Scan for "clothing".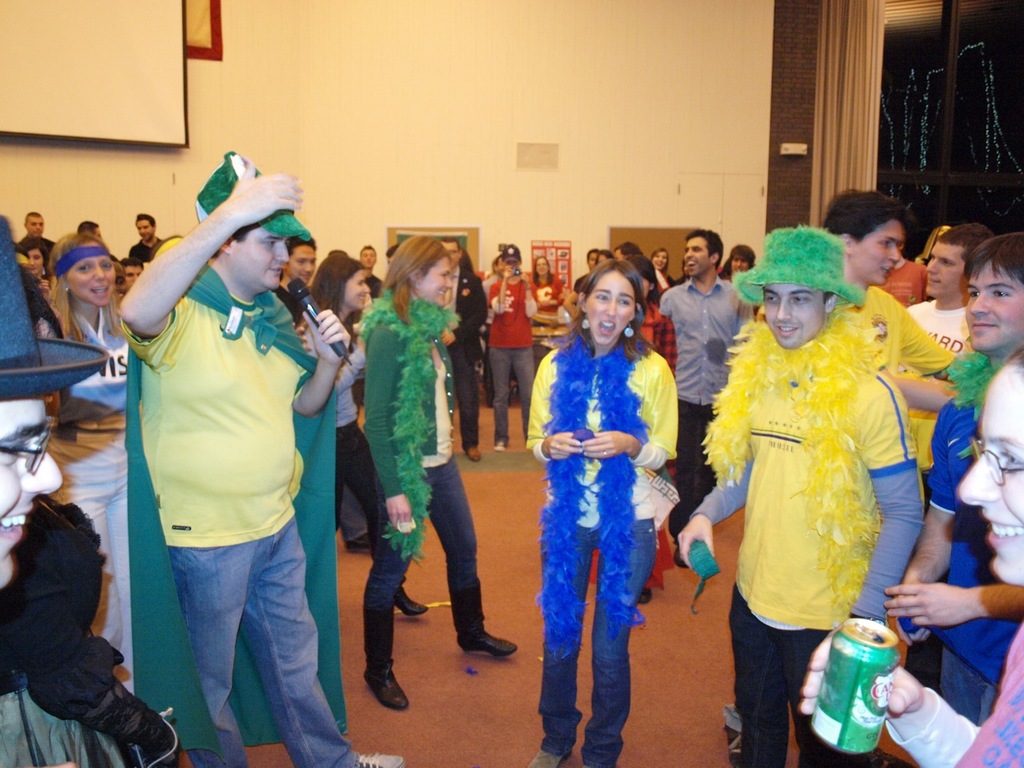
Scan result: box(686, 306, 927, 767).
